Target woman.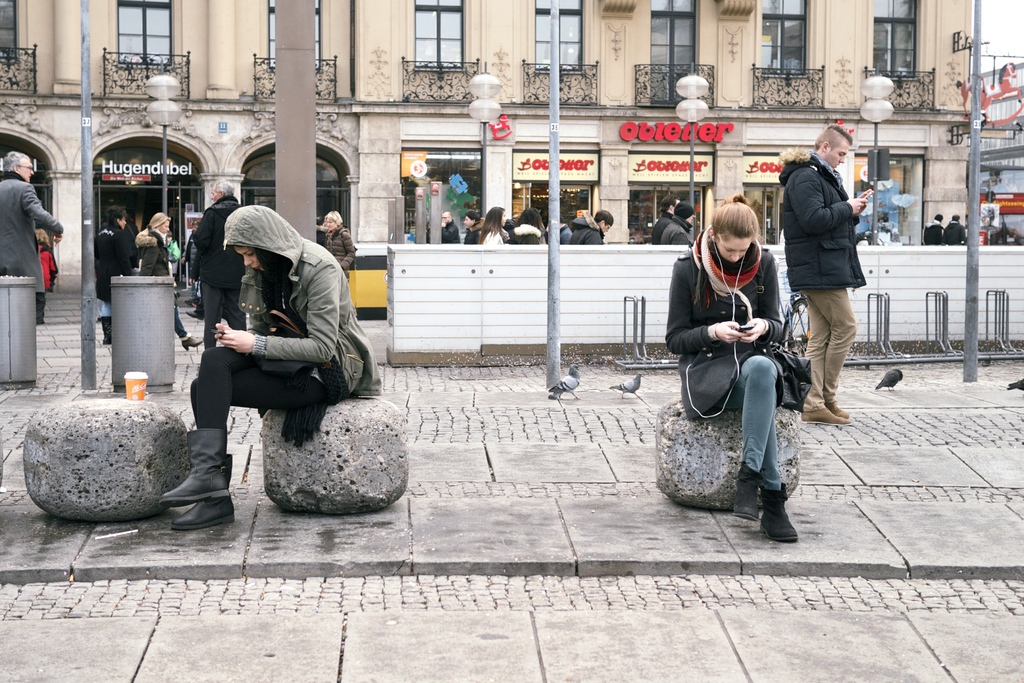
Target region: box=[94, 204, 132, 345].
